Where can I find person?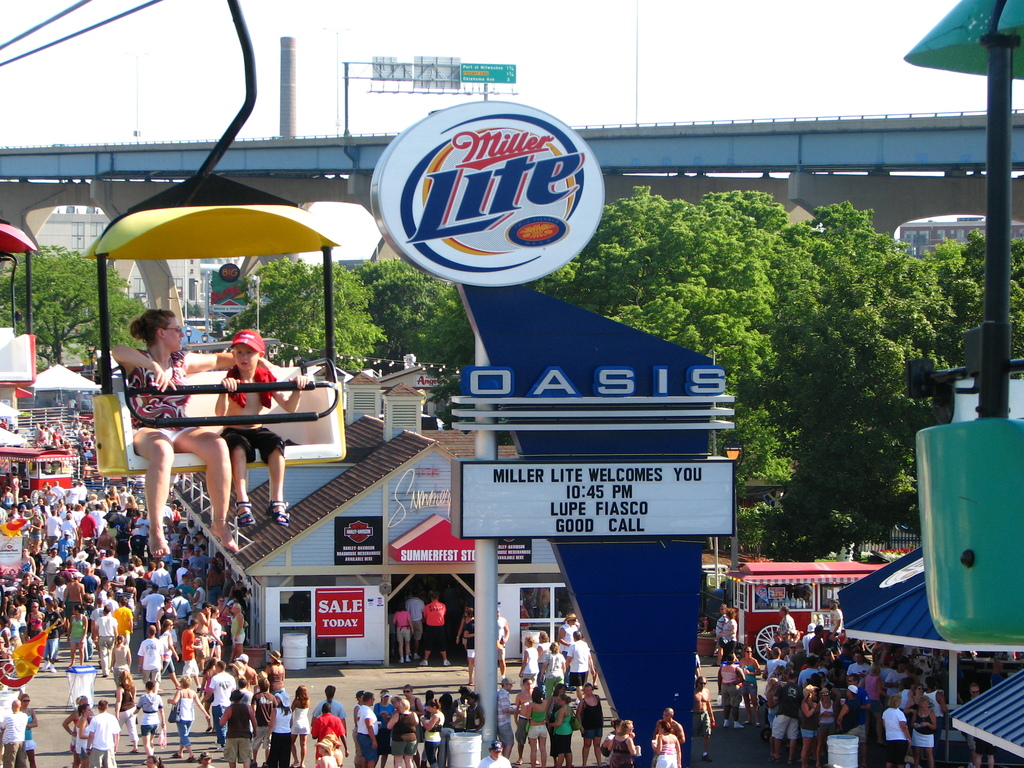
You can find it at [x1=810, y1=622, x2=823, y2=659].
